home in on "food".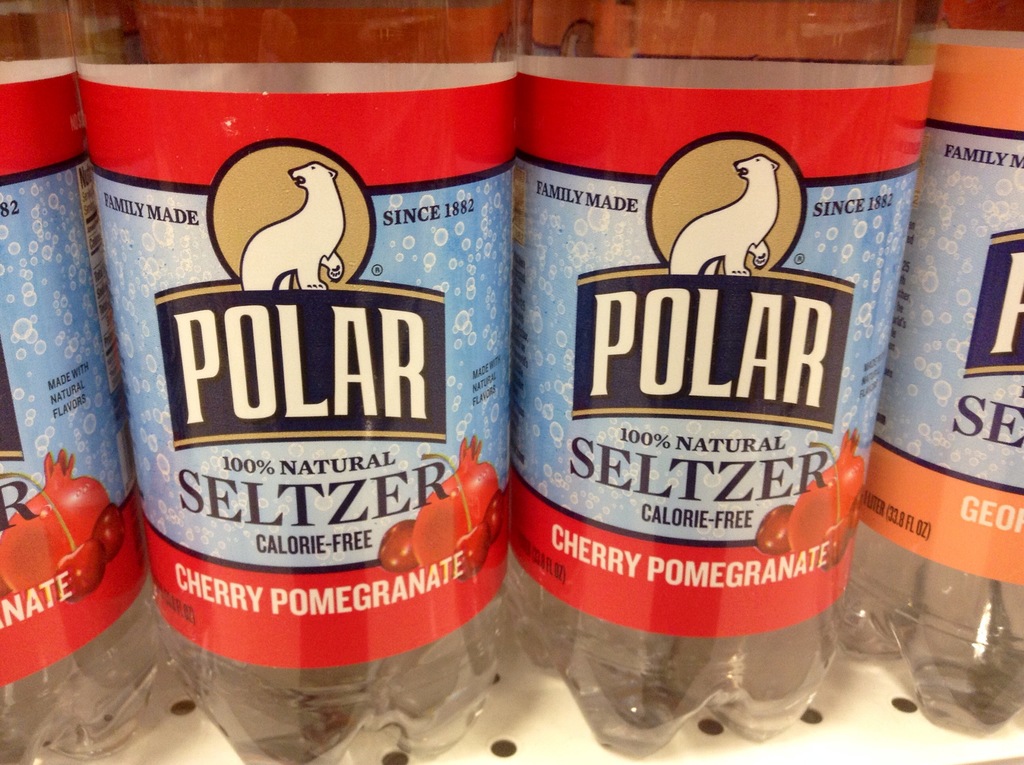
Homed in at [755,504,794,555].
